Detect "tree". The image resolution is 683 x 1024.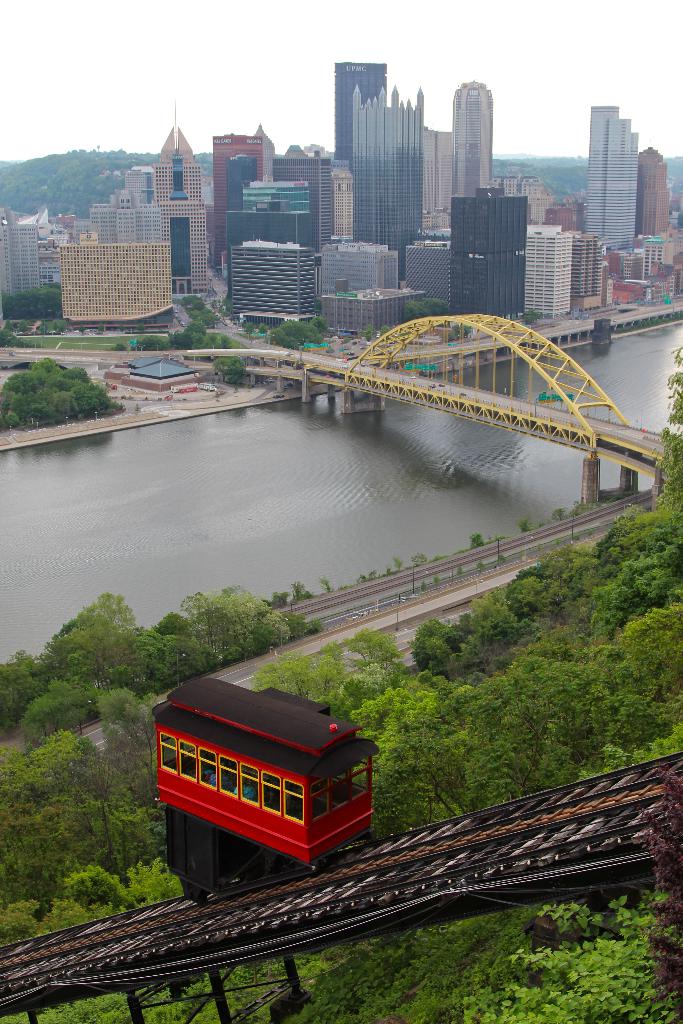
bbox(547, 647, 605, 754).
